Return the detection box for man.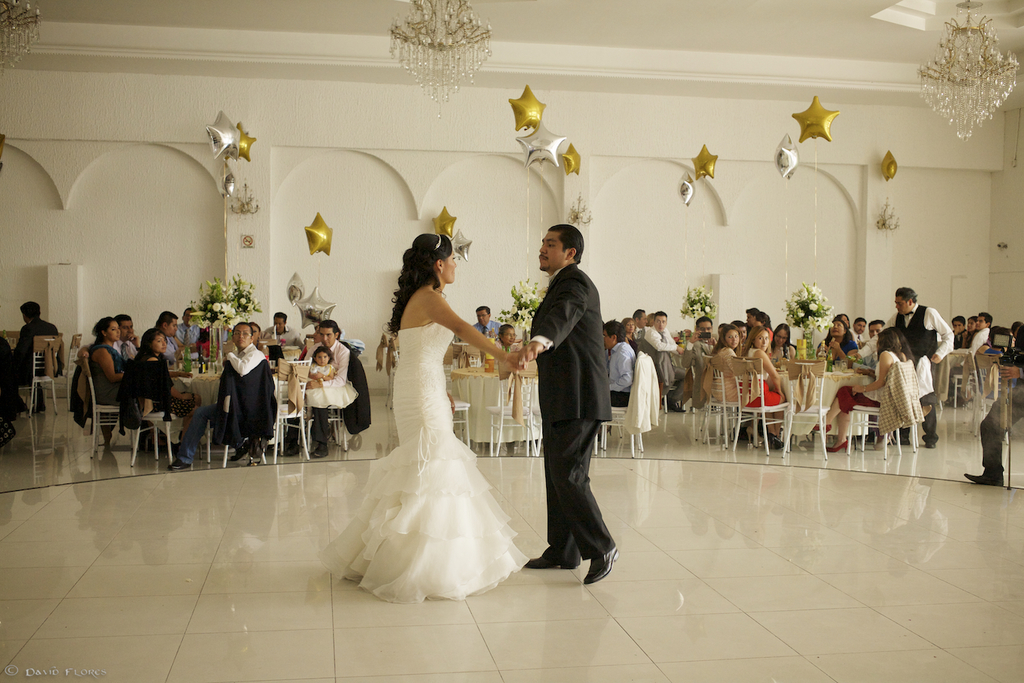
rect(284, 320, 355, 457).
